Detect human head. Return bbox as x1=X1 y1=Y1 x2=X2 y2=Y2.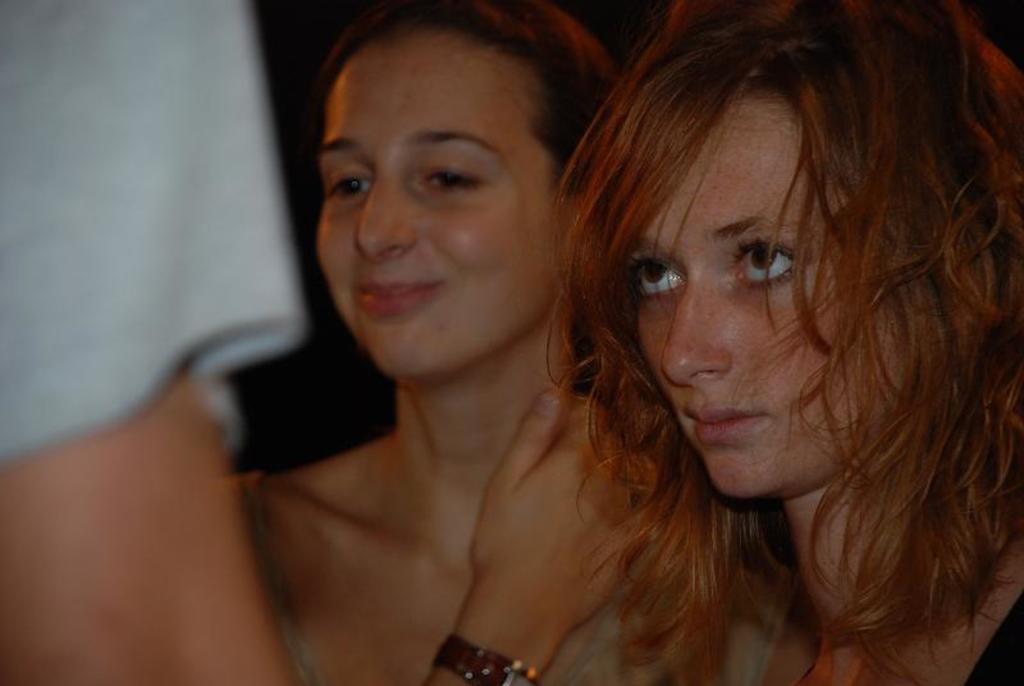
x1=288 y1=0 x2=589 y2=342.
